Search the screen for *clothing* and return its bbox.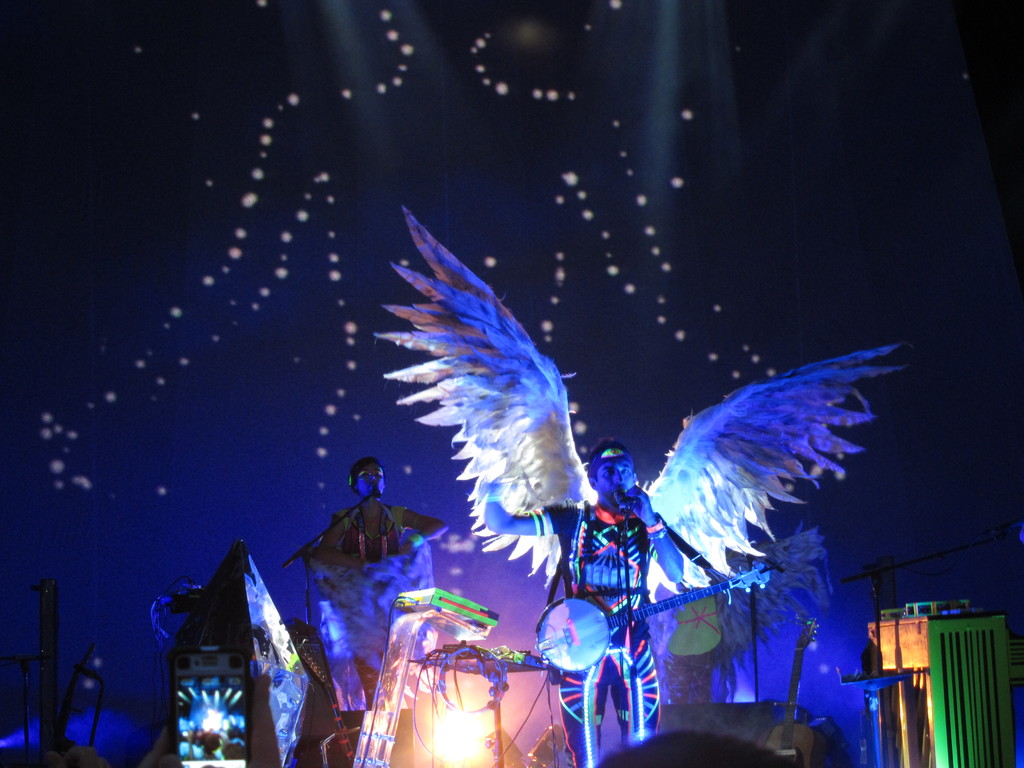
Found: box=[337, 500, 428, 714].
